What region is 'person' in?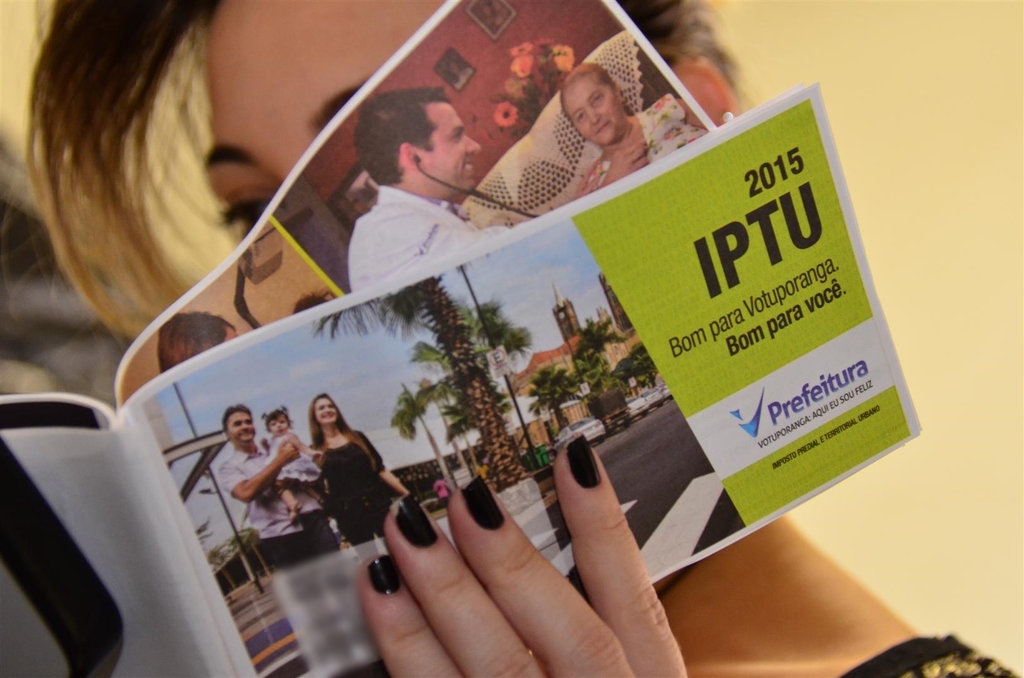
bbox(351, 93, 645, 294).
